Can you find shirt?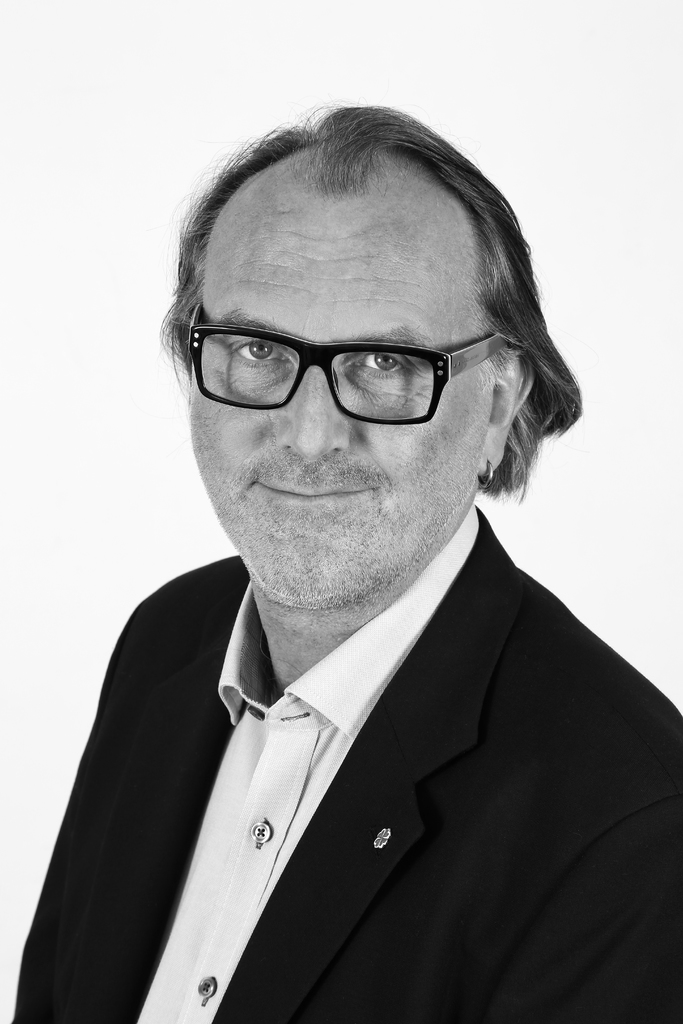
Yes, bounding box: <region>134, 502, 473, 1021</region>.
